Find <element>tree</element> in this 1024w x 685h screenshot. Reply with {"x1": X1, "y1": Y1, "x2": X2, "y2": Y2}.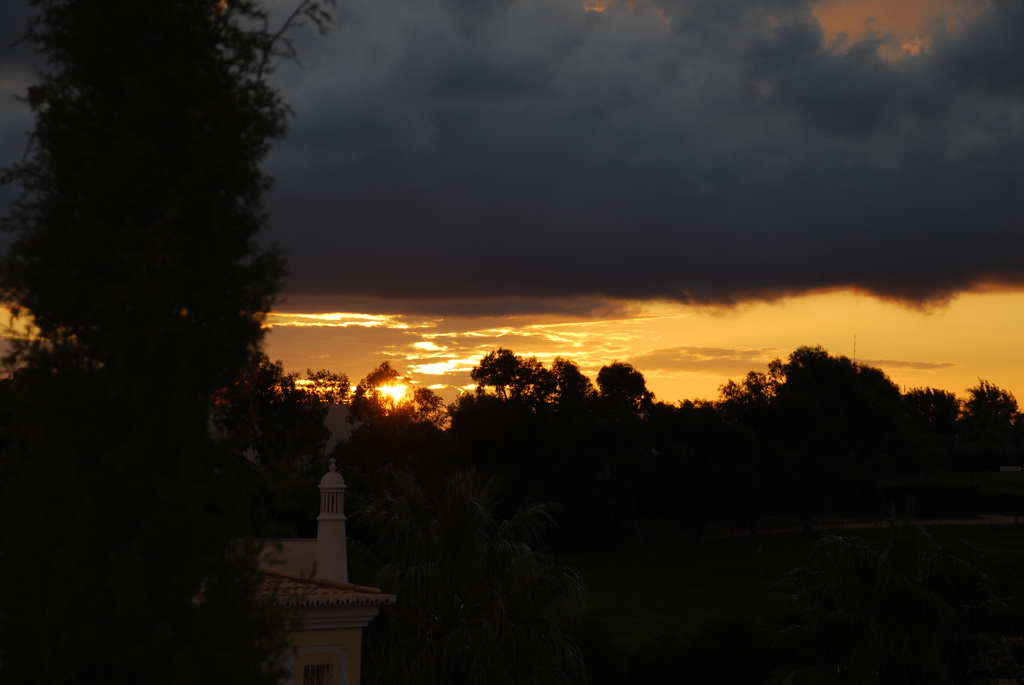
{"x1": 474, "y1": 343, "x2": 548, "y2": 400}.
